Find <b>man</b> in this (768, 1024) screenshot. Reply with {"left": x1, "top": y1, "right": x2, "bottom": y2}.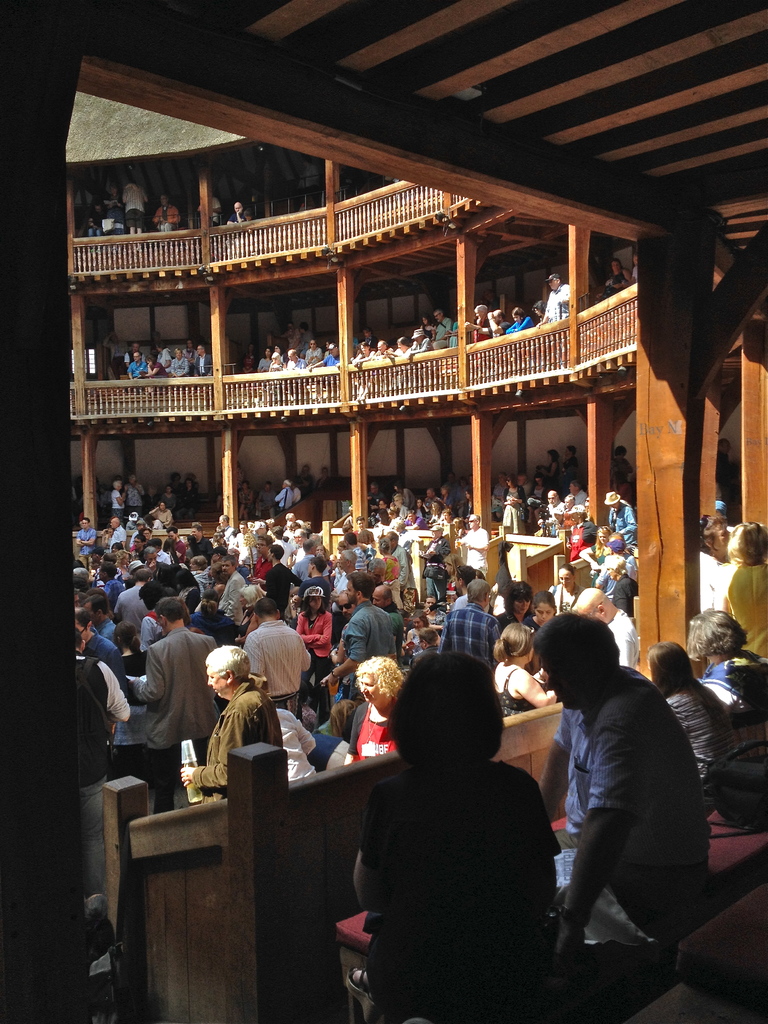
{"left": 65, "top": 623, "right": 128, "bottom": 777}.
